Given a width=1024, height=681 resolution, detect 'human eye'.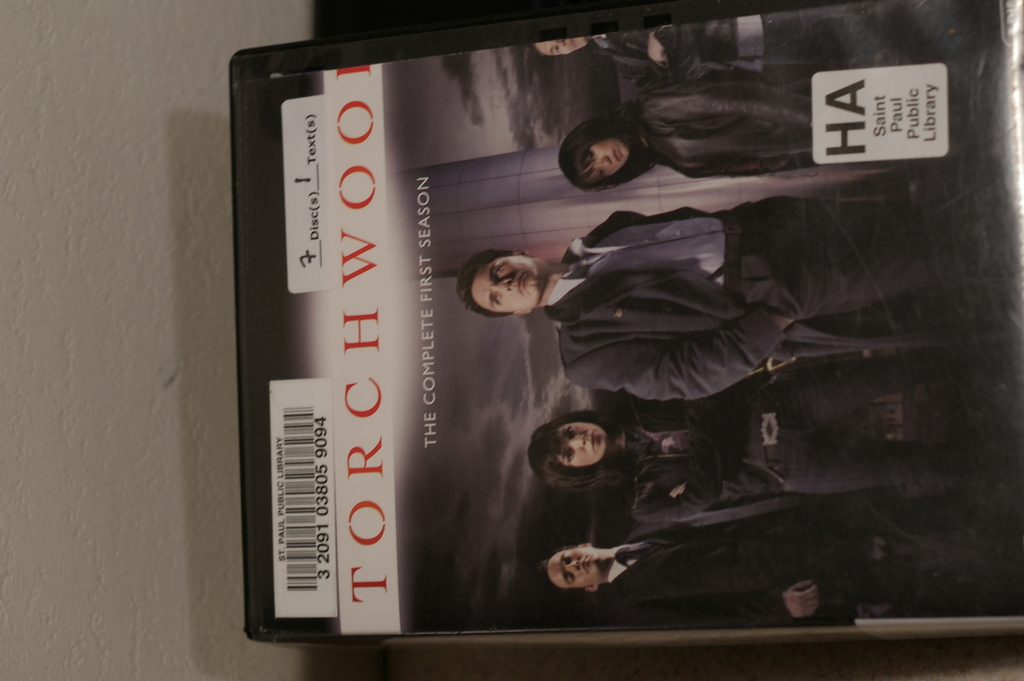
(left=584, top=146, right=598, bottom=166).
